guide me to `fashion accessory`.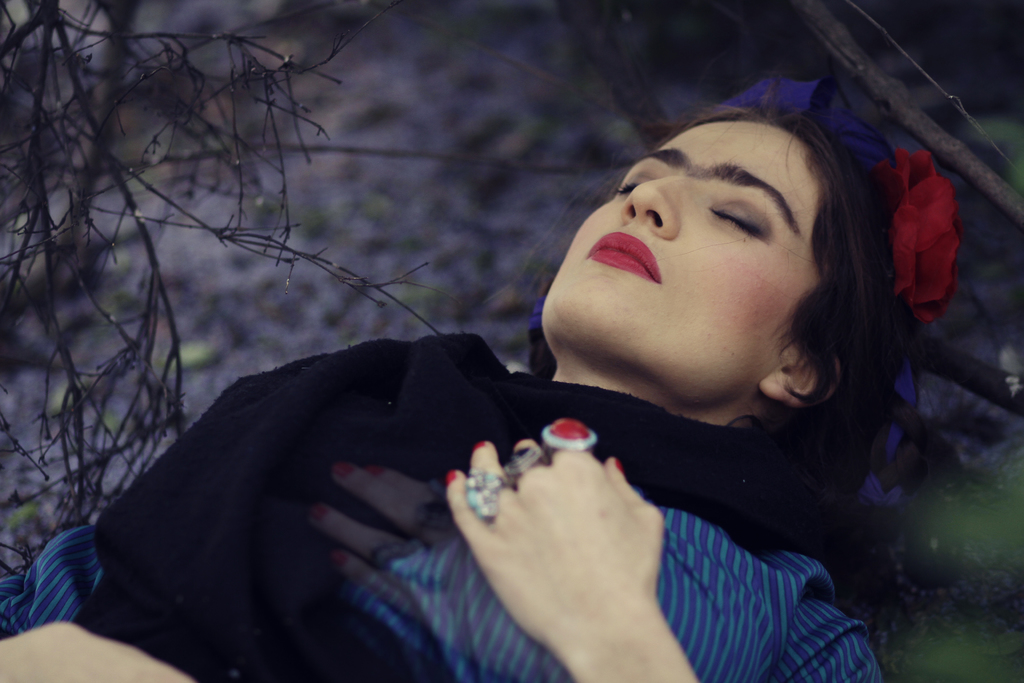
Guidance: x1=540 y1=416 x2=598 y2=453.
